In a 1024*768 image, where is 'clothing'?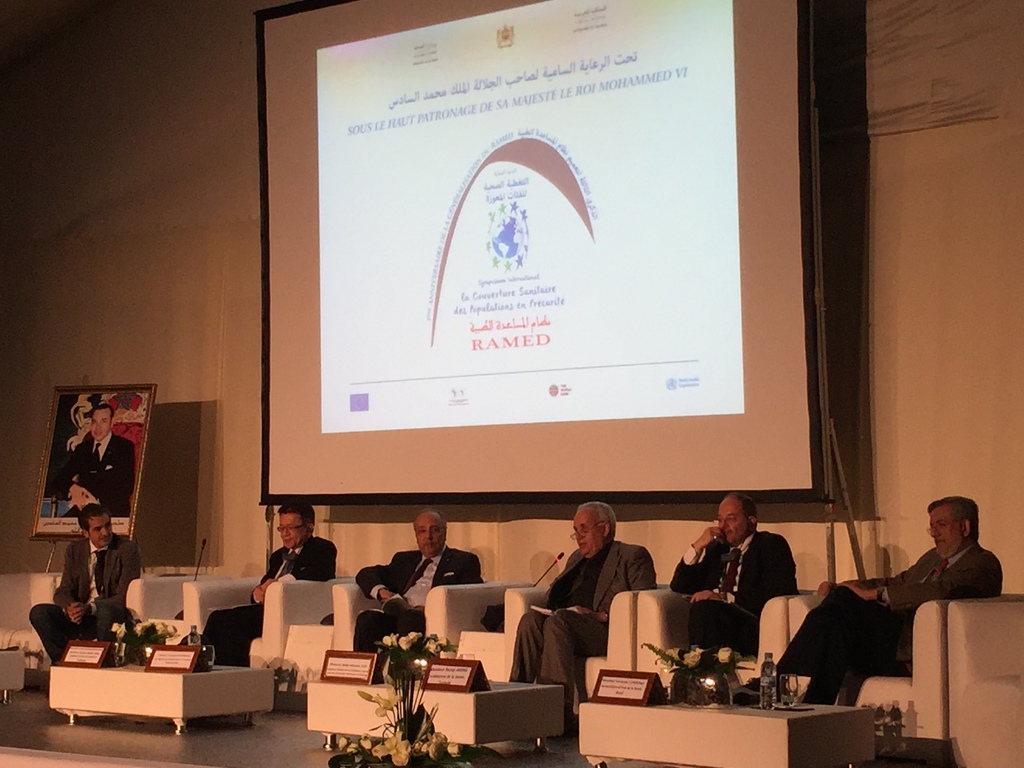
pyautogui.locateOnScreen(349, 544, 490, 664).
